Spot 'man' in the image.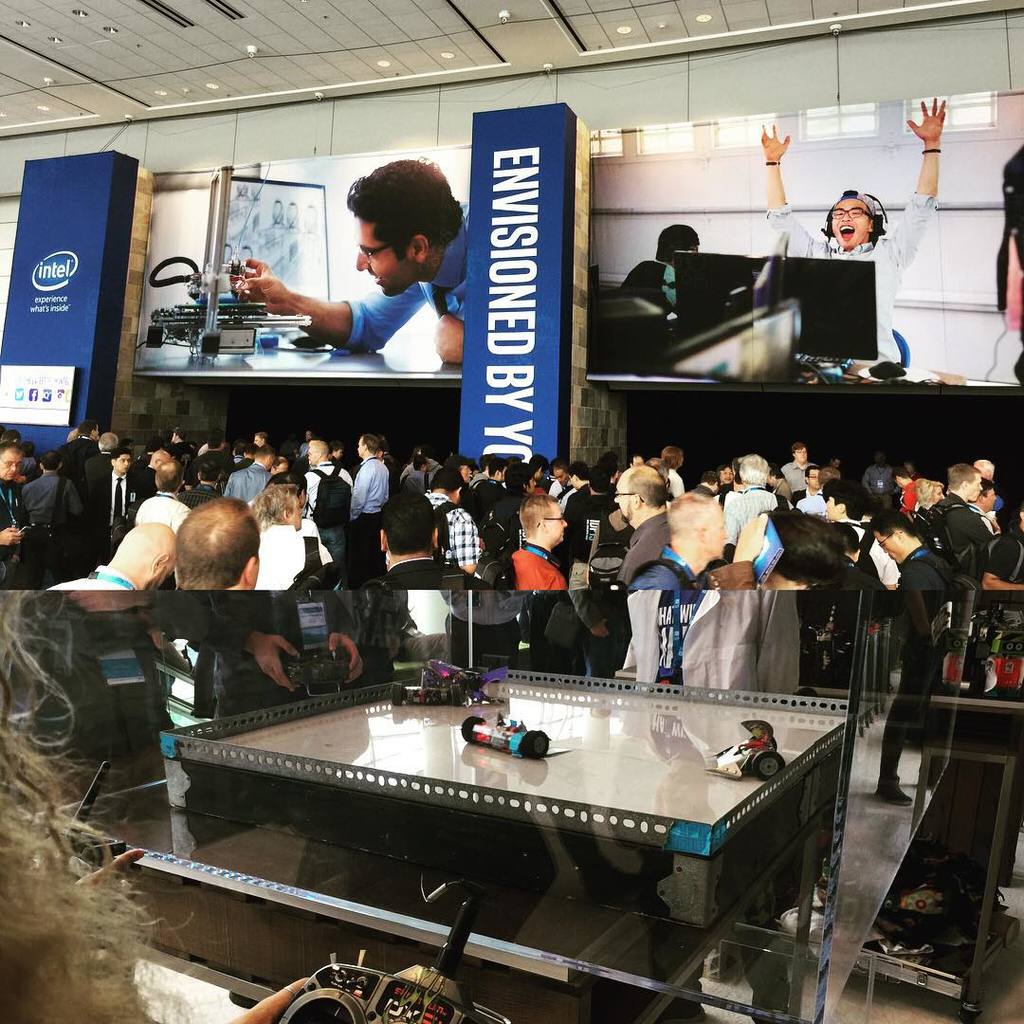
'man' found at [left=643, top=492, right=725, bottom=590].
